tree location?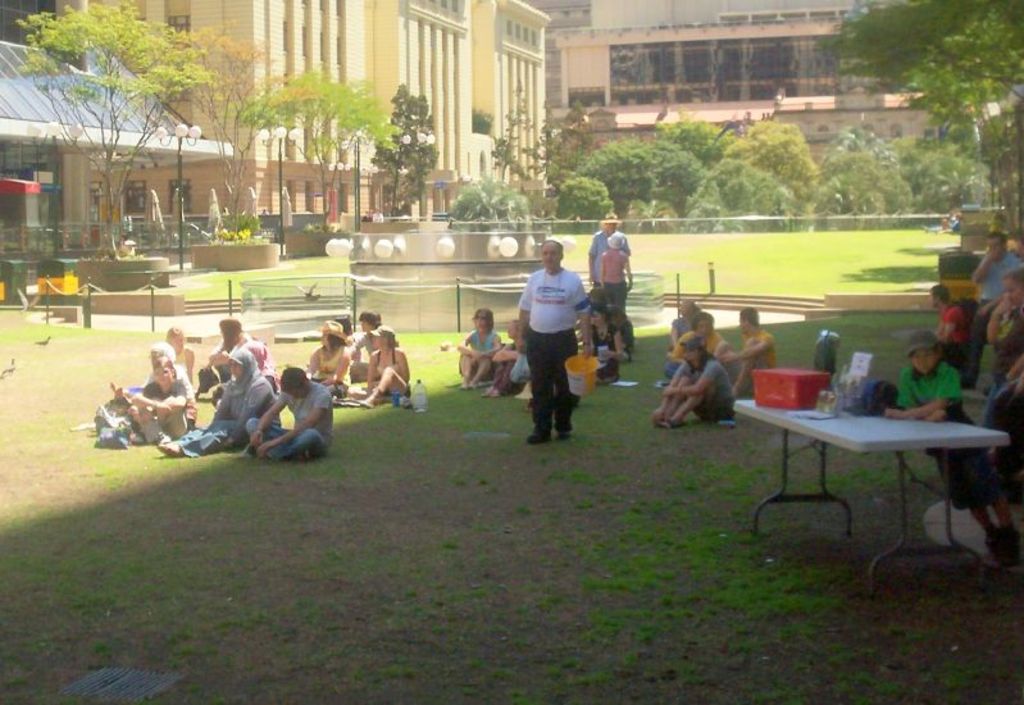
[224,65,381,214]
